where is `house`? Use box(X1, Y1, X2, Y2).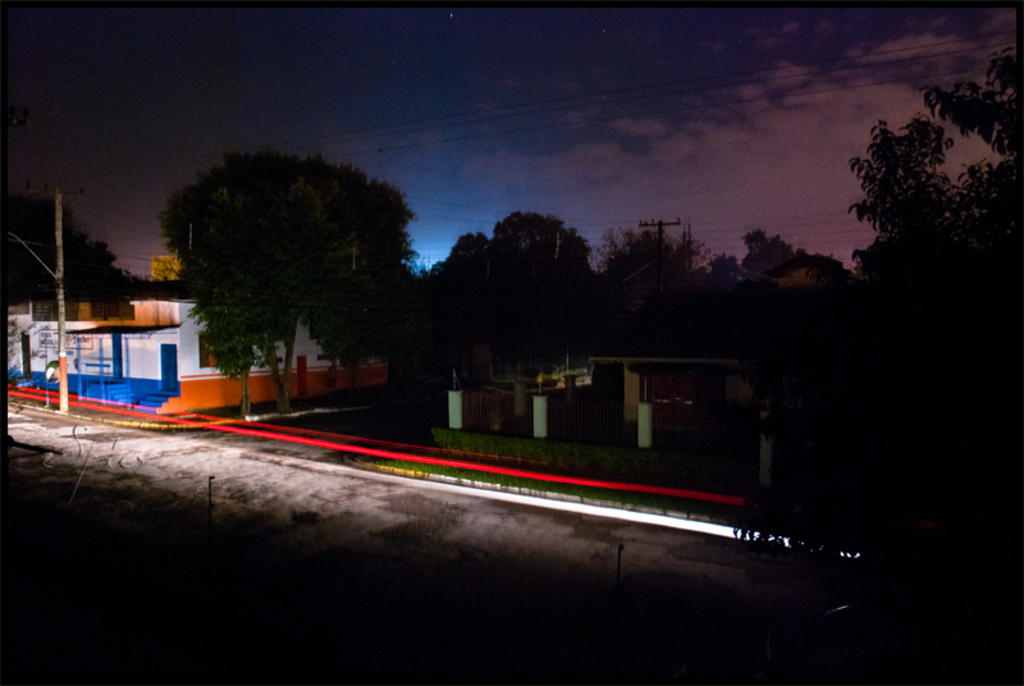
box(448, 351, 783, 475).
